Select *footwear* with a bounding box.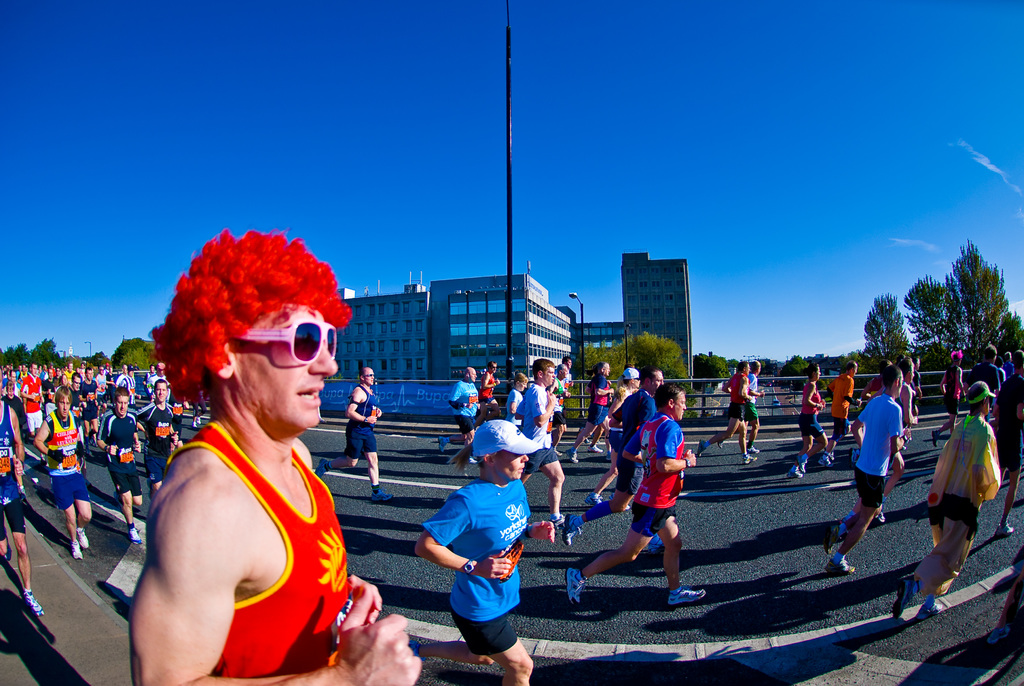
bbox=[78, 530, 89, 555].
